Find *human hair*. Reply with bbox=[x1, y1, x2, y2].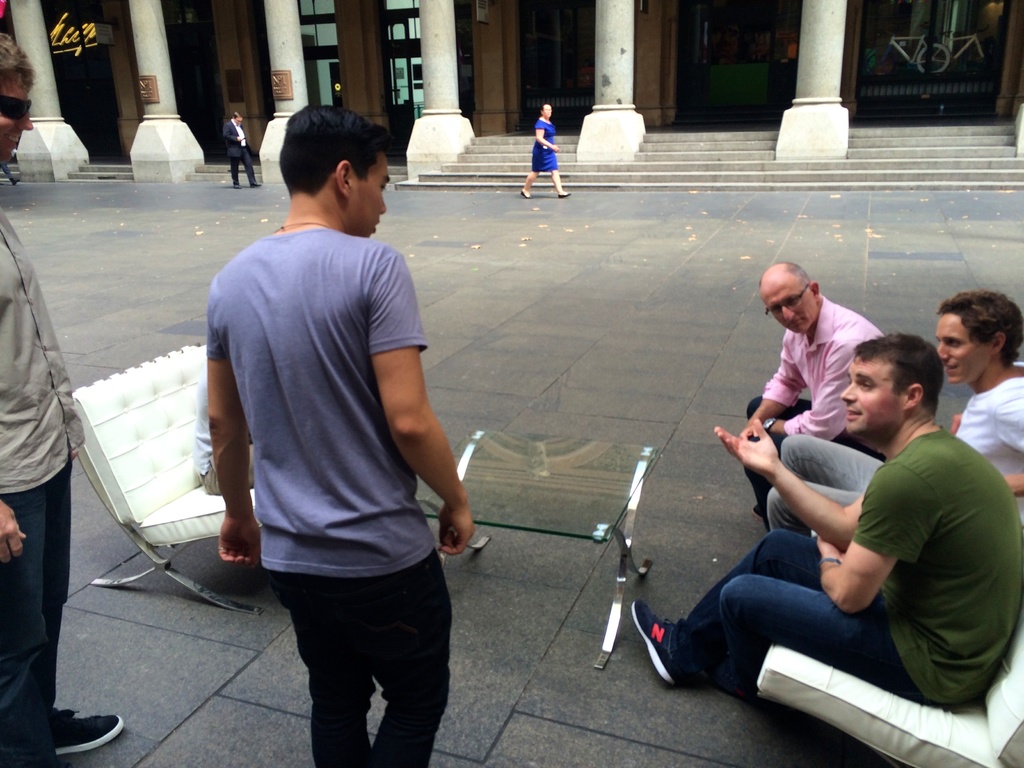
bbox=[813, 342, 938, 441].
